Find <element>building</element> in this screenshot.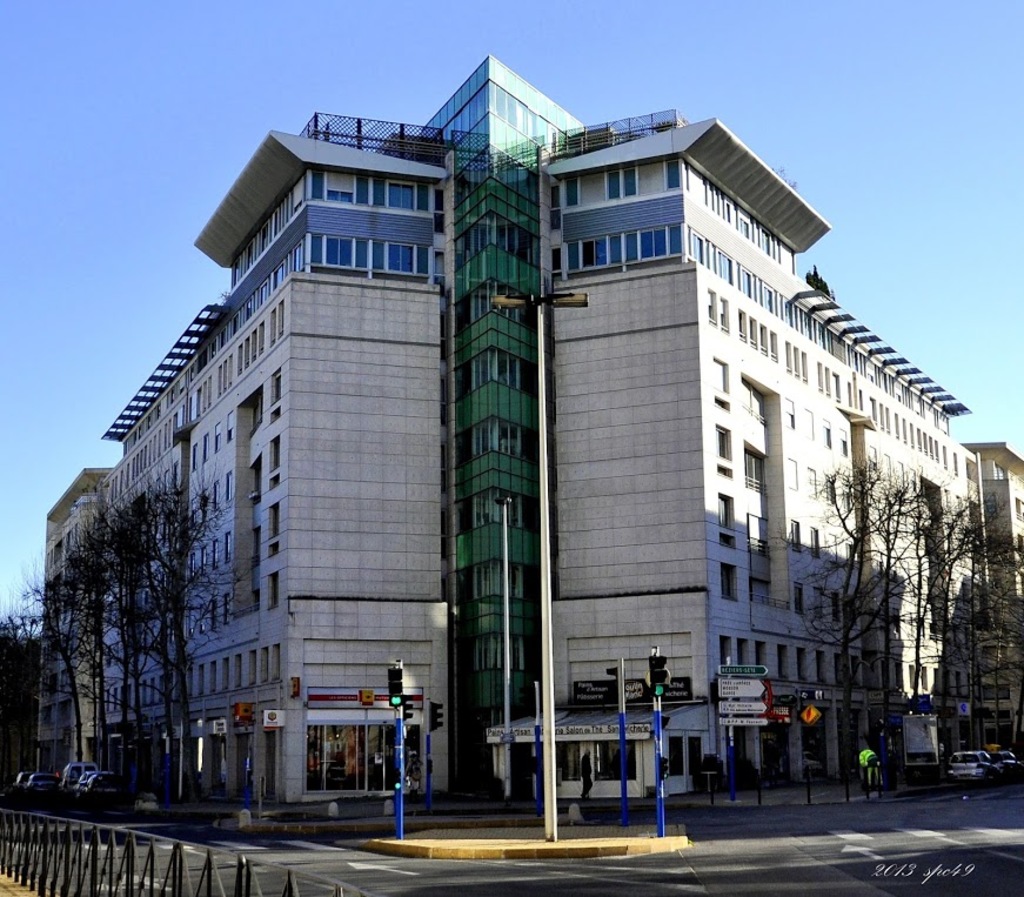
The bounding box for <element>building</element> is (x1=35, y1=56, x2=1023, y2=804).
